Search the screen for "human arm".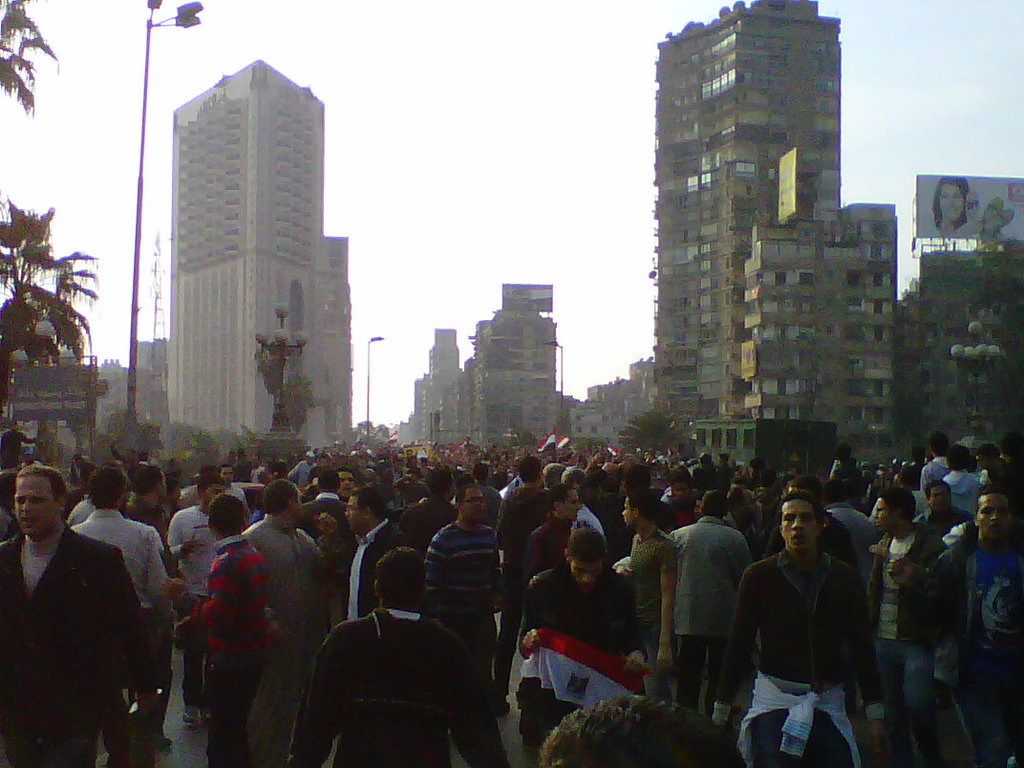
Found at <box>840,577,896,759</box>.
